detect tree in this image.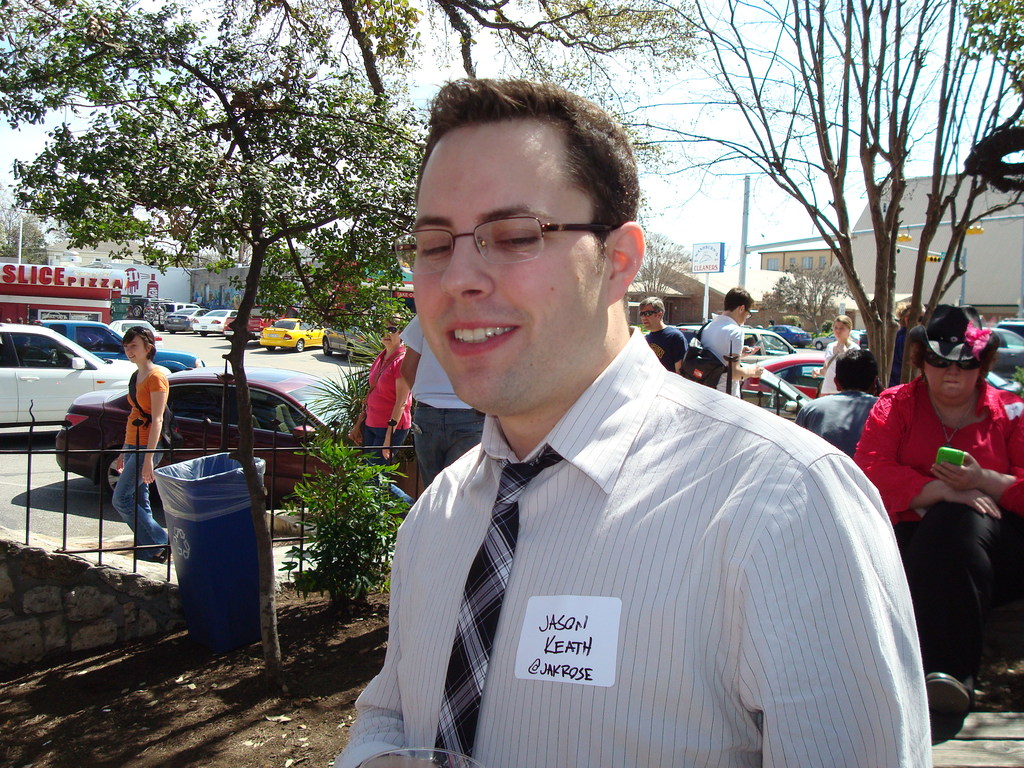
Detection: {"x1": 629, "y1": 0, "x2": 1023, "y2": 399}.
